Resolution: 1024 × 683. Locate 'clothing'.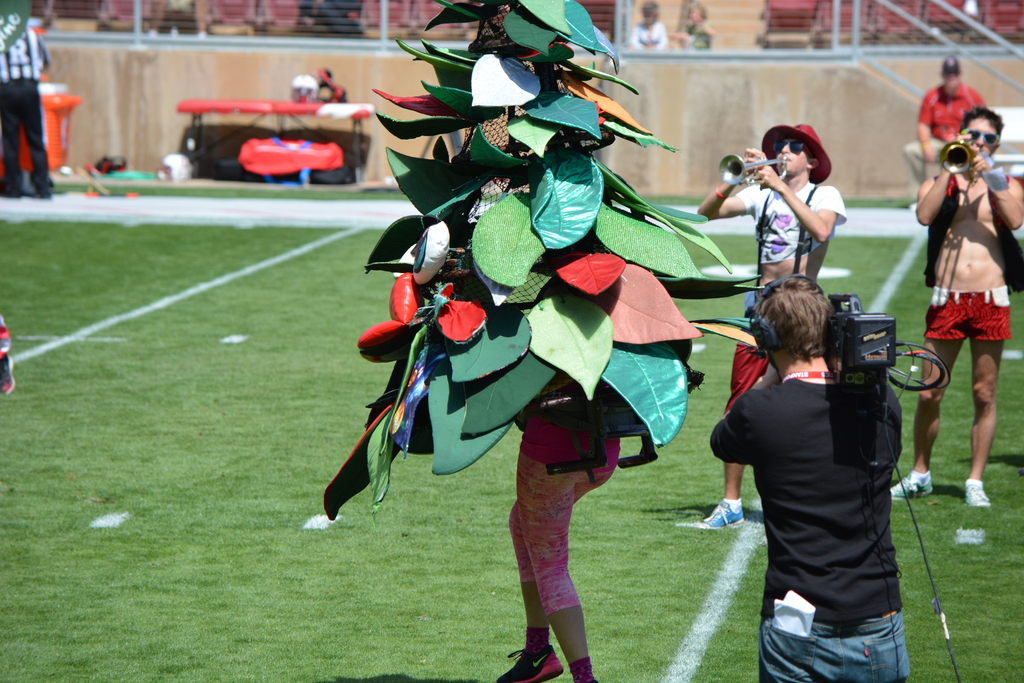
bbox(626, 18, 668, 51).
